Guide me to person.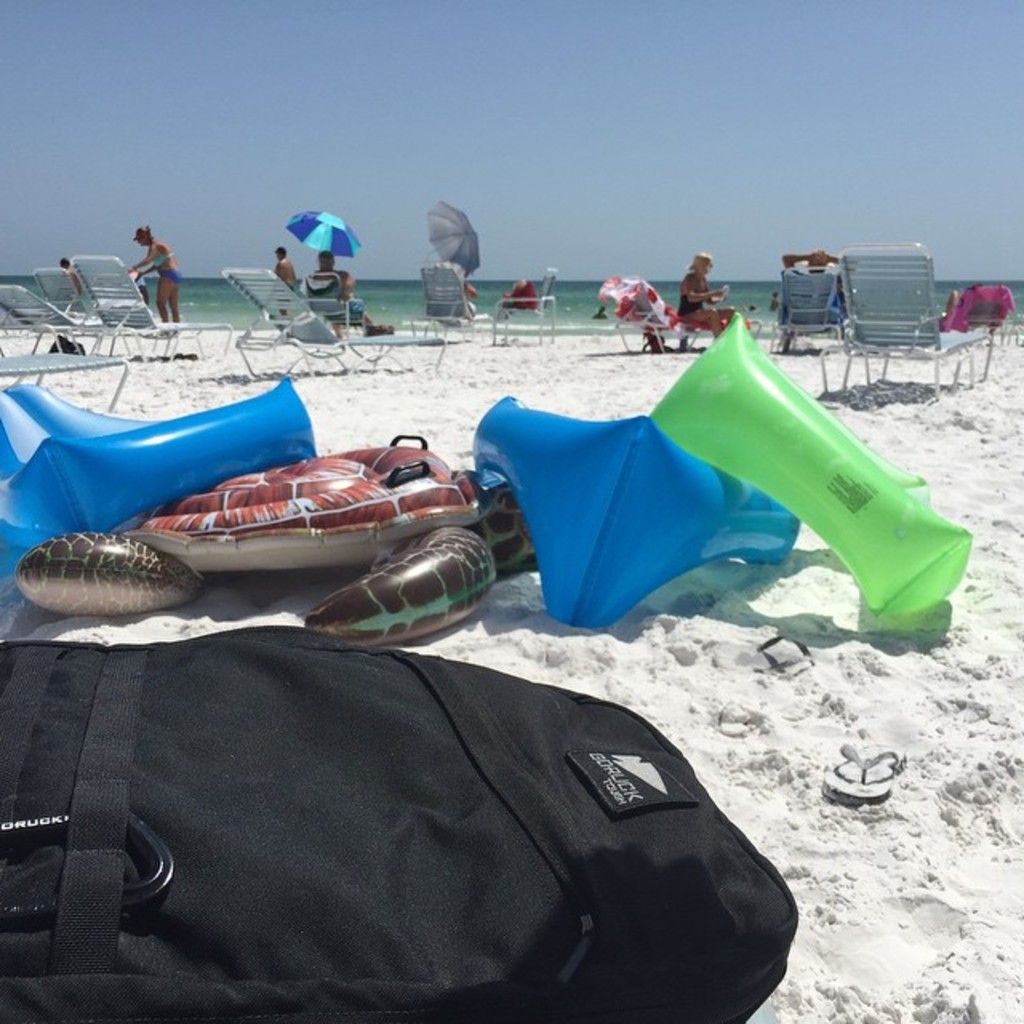
Guidance: <region>270, 251, 290, 283</region>.
